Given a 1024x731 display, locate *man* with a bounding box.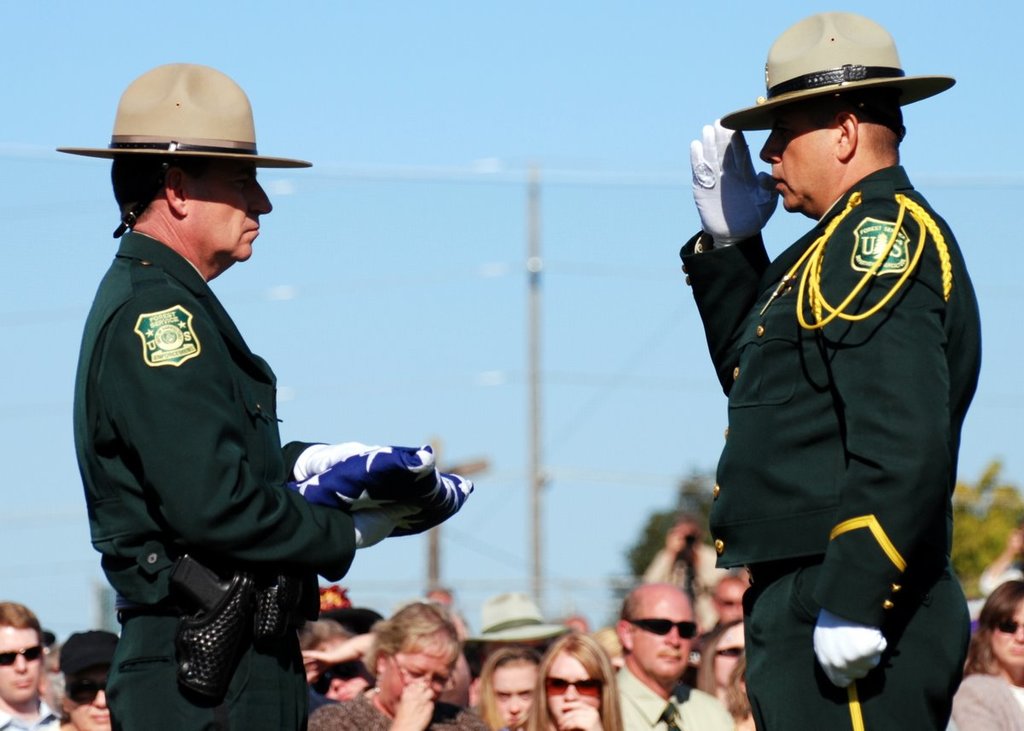
Located: <bbox>666, 5, 983, 730</bbox>.
